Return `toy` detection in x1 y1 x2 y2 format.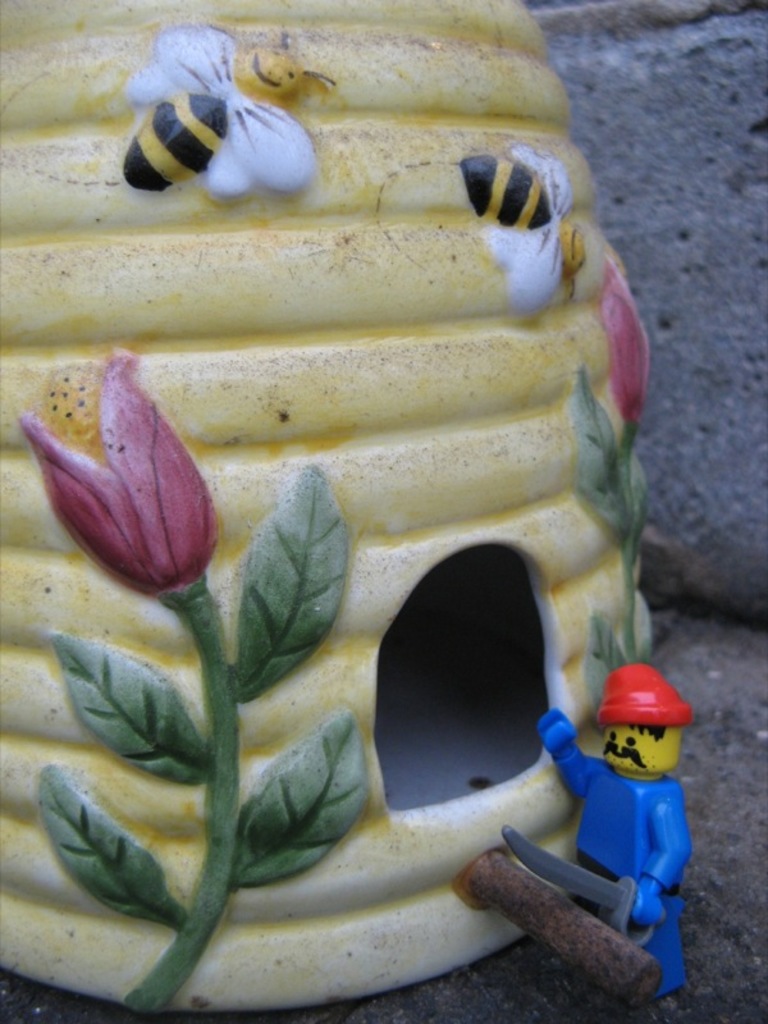
516 623 737 1023.
